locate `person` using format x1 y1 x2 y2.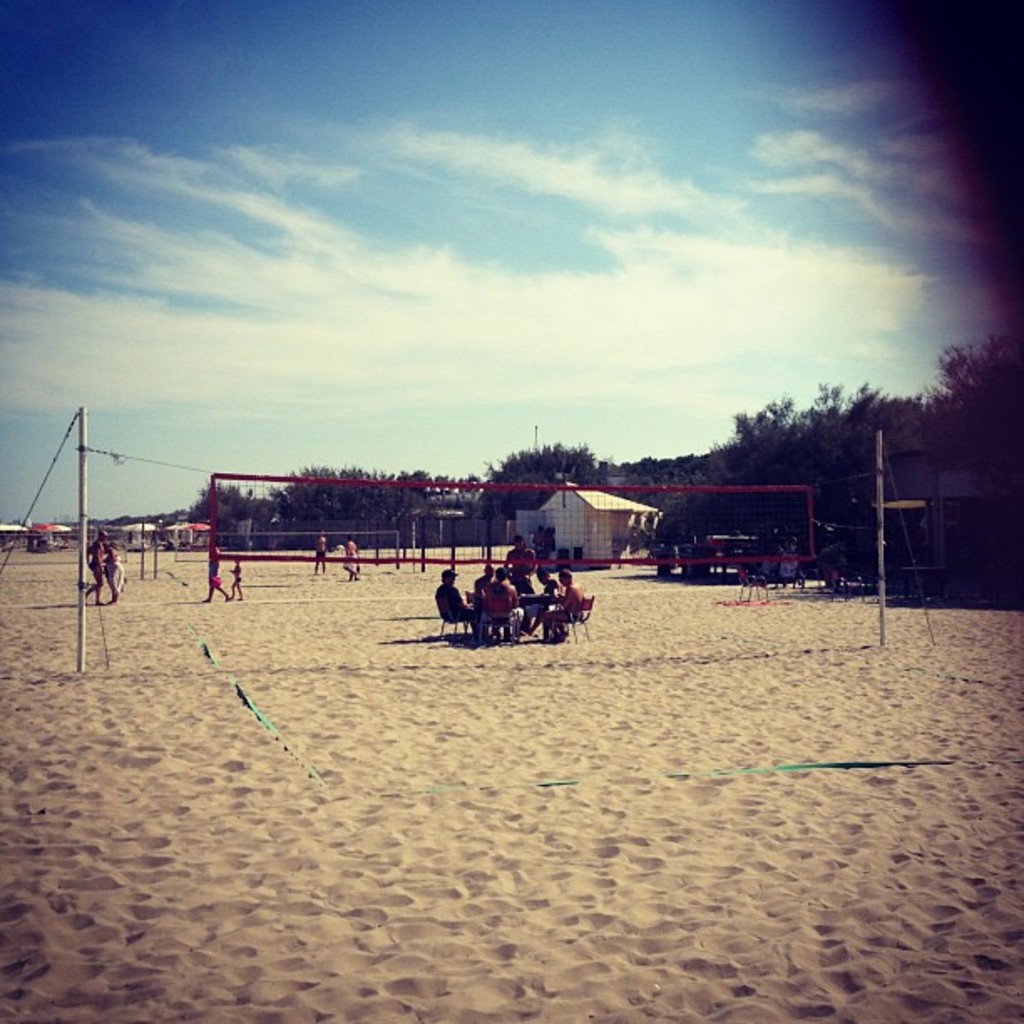
479 566 517 641.
